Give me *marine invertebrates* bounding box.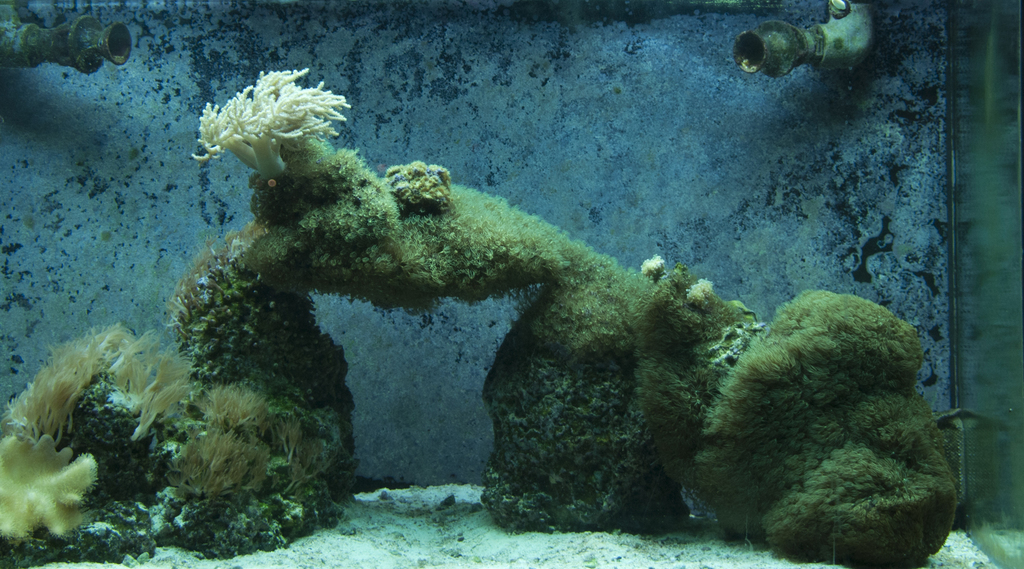
(left=278, top=397, right=310, bottom=456).
